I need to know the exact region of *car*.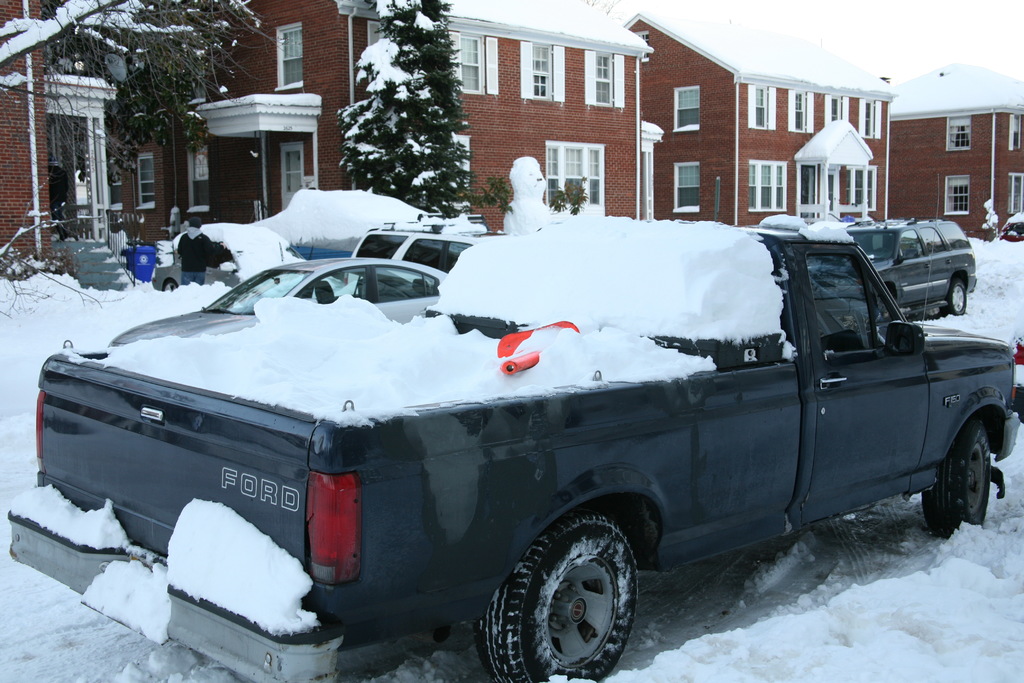
Region: pyautogui.locateOnScreen(349, 207, 531, 276).
